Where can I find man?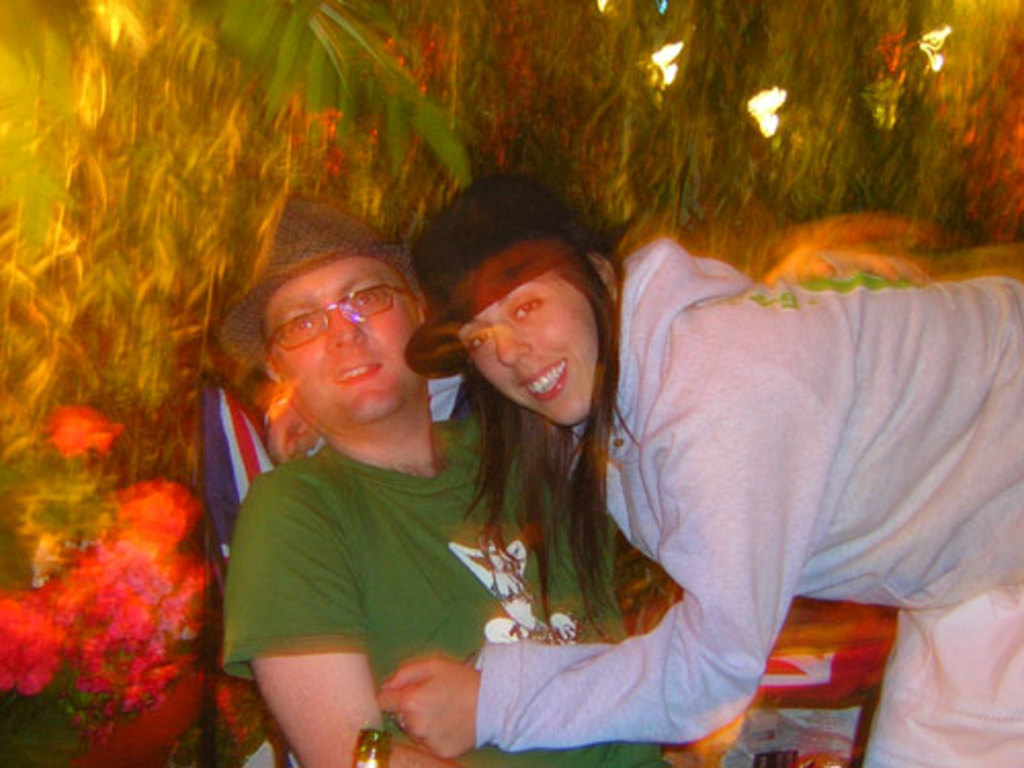
You can find it at 203 158 838 735.
